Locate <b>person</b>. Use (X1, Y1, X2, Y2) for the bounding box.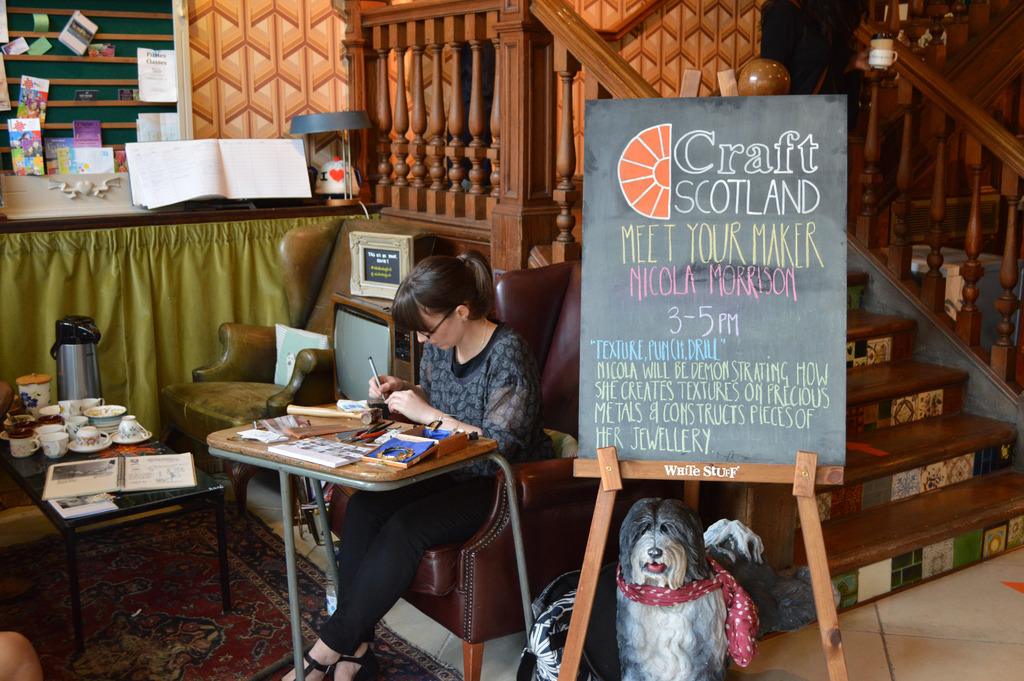
(287, 254, 535, 679).
